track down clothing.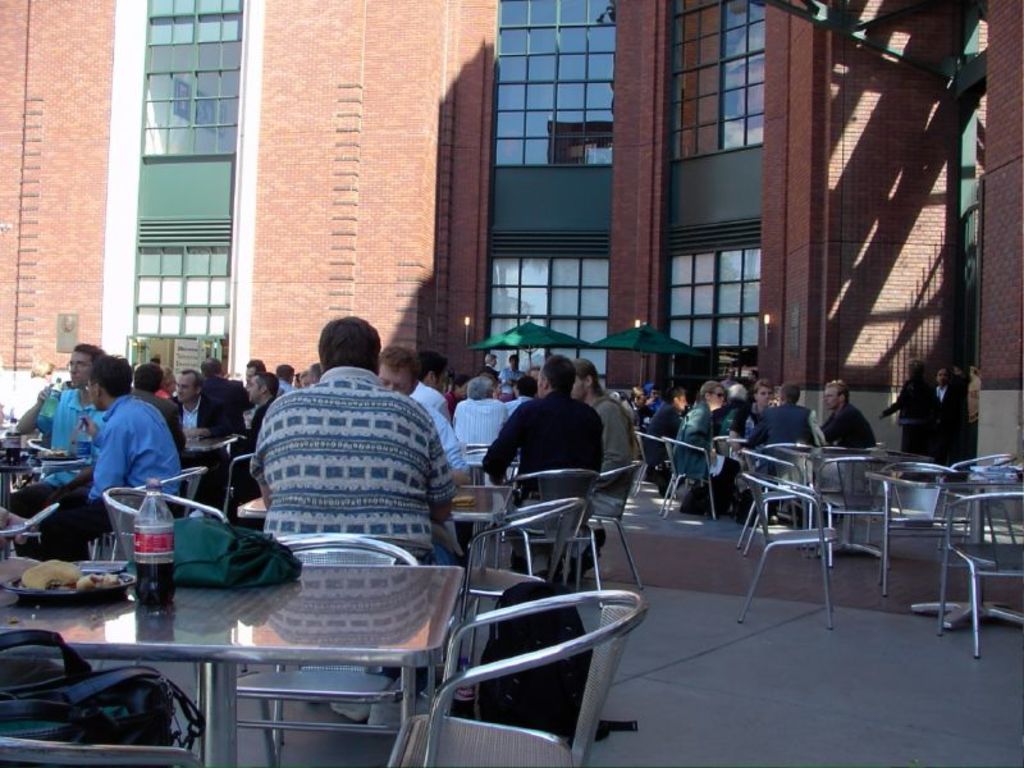
Tracked to select_region(28, 398, 179, 559).
